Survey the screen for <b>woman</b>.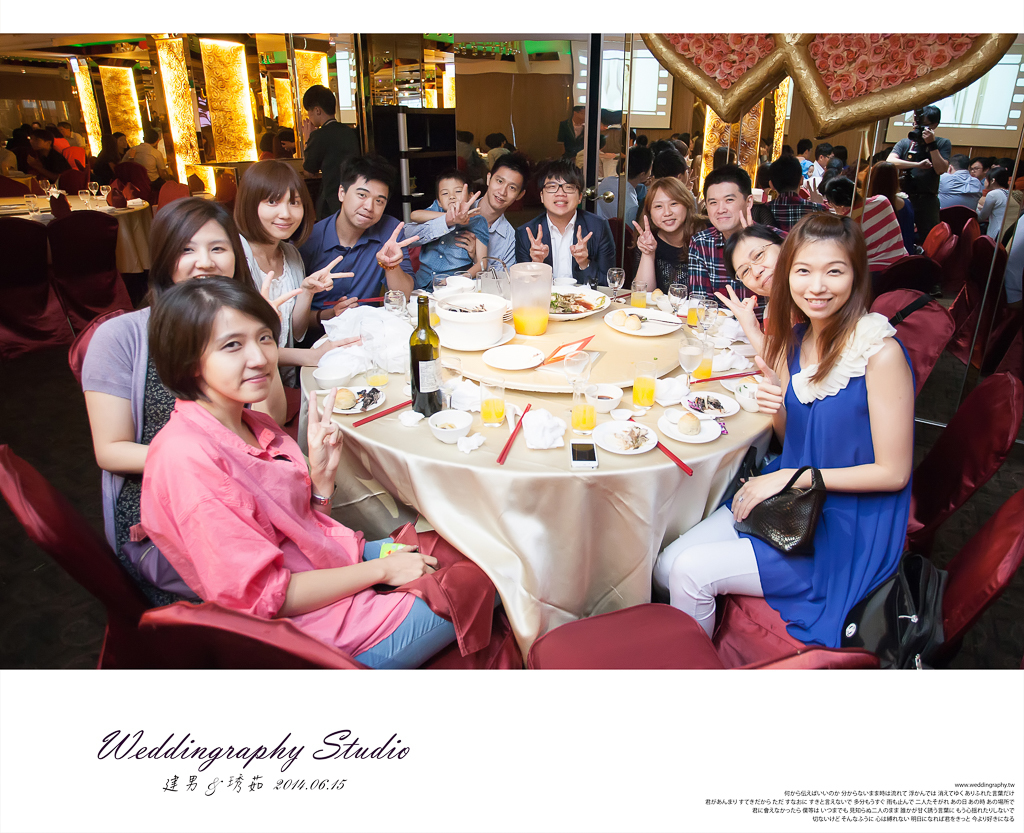
Survey found: pyautogui.locateOnScreen(142, 272, 513, 671).
